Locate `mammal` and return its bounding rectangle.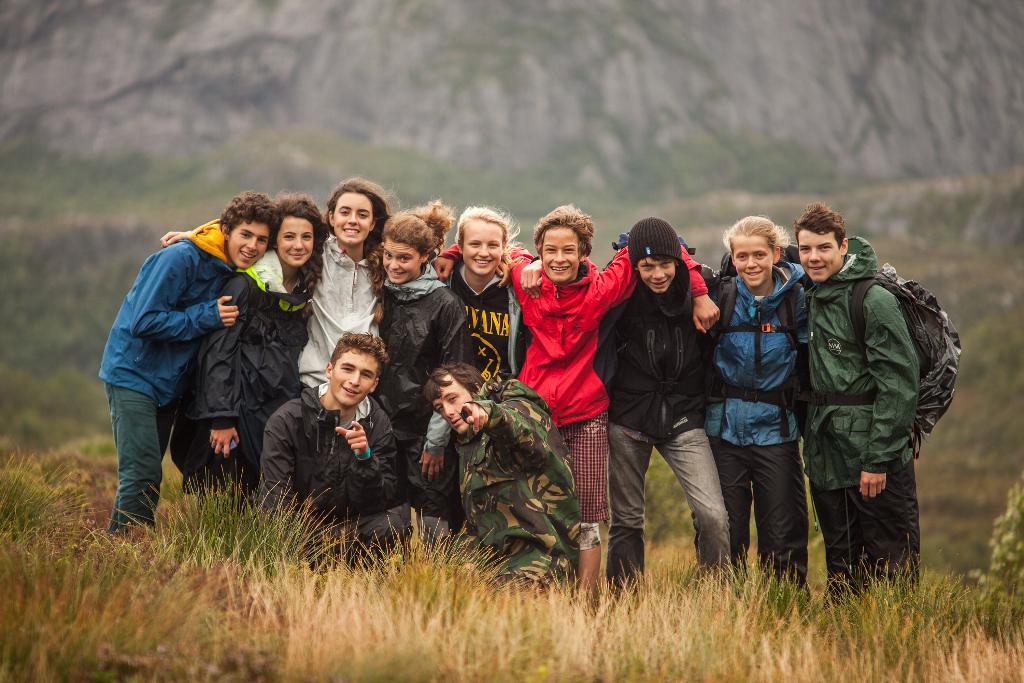
BBox(95, 189, 281, 547).
